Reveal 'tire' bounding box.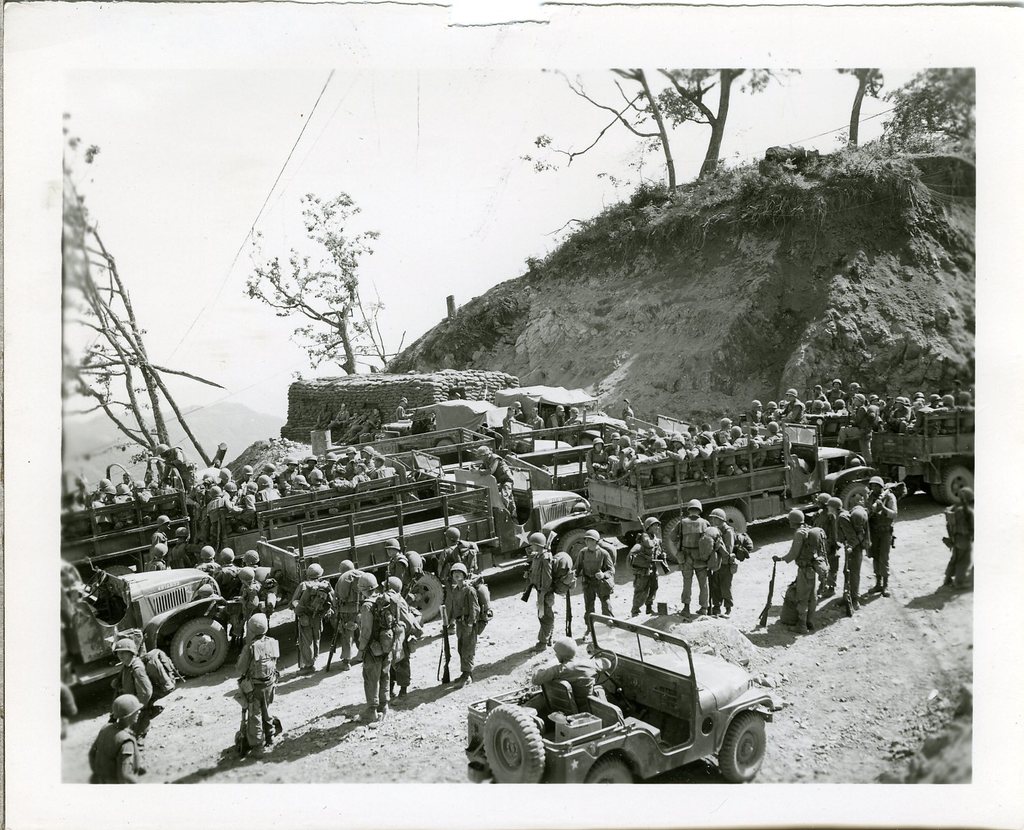
Revealed: 556/528/591/579.
